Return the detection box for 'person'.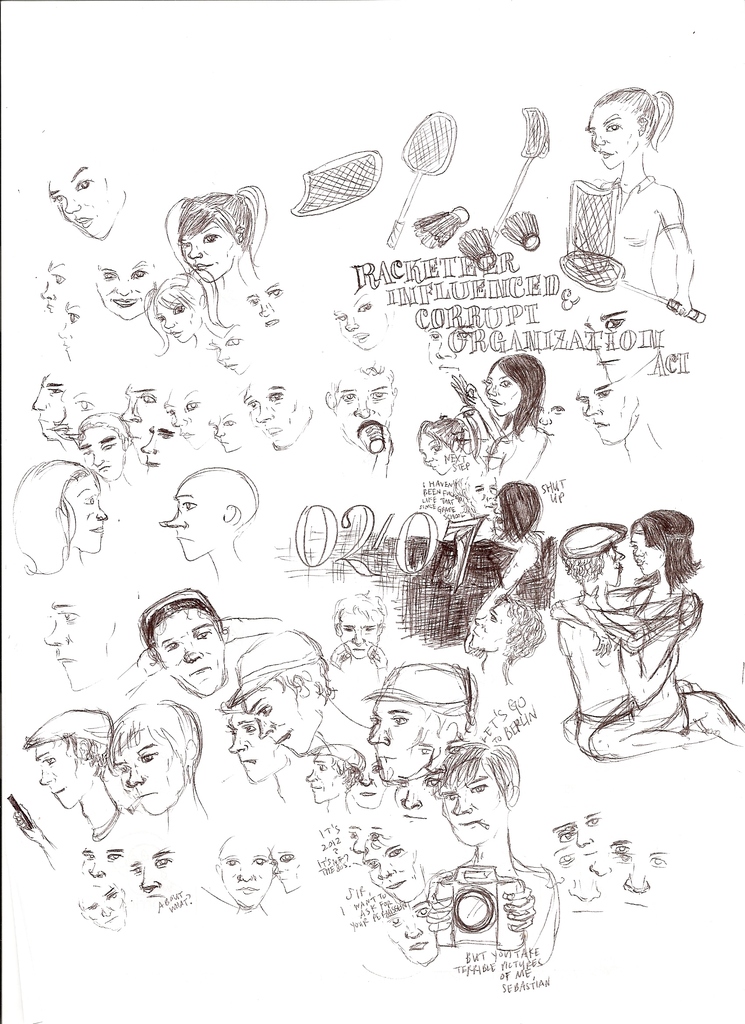
l=308, t=748, r=364, b=808.
